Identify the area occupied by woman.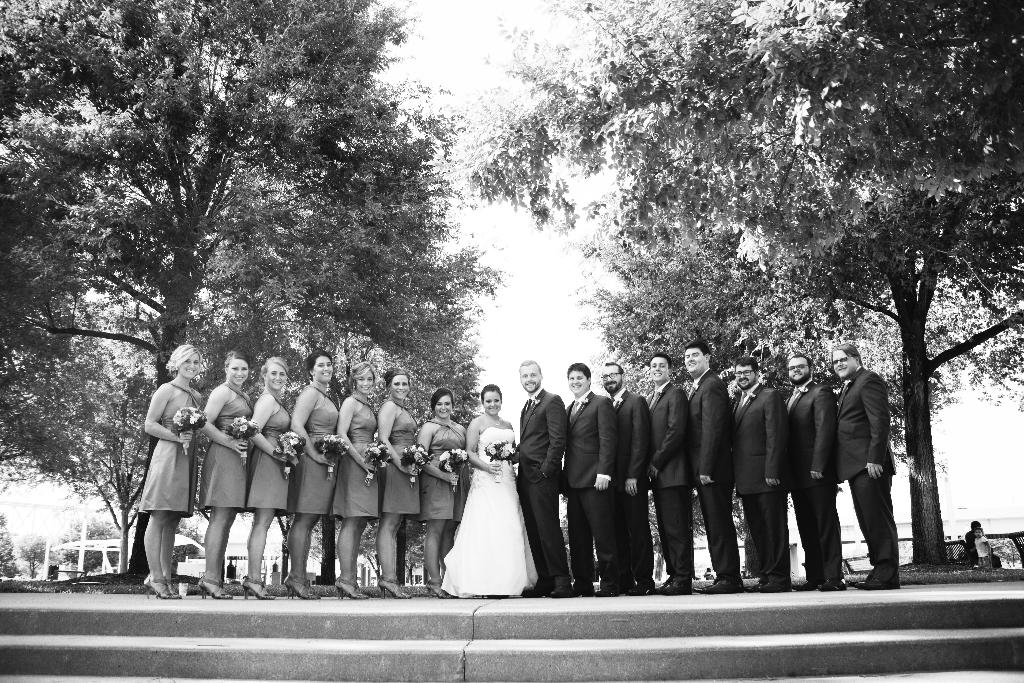
Area: bbox=(416, 387, 465, 586).
